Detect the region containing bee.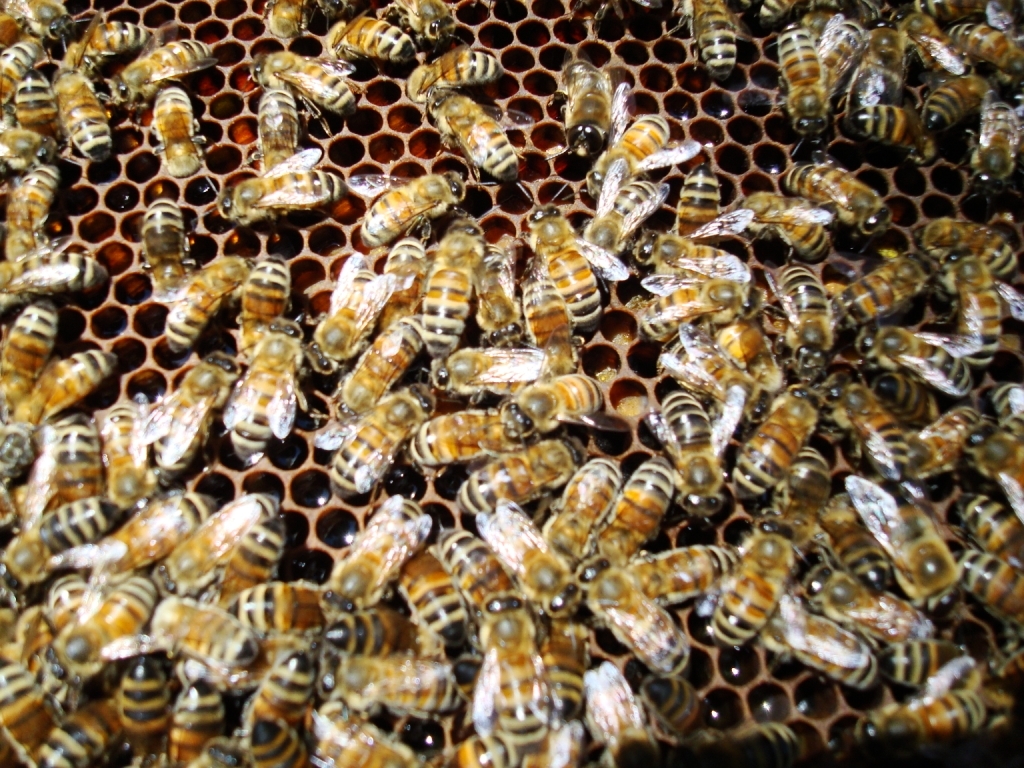
(472,233,531,334).
